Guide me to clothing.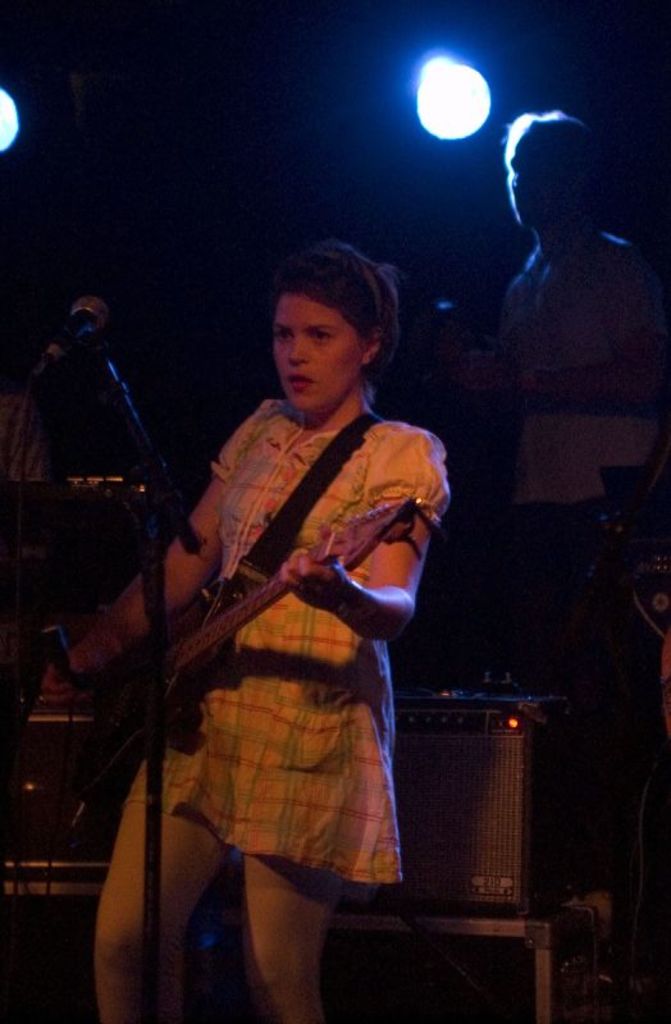
Guidance: bbox(53, 467, 138, 607).
